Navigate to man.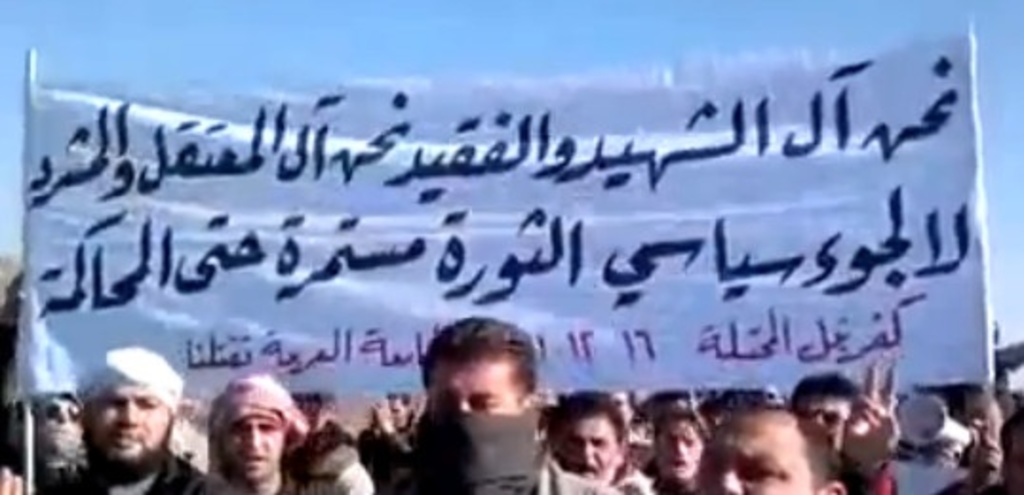
Navigation target: pyautogui.locateOnScreen(554, 392, 628, 482).
